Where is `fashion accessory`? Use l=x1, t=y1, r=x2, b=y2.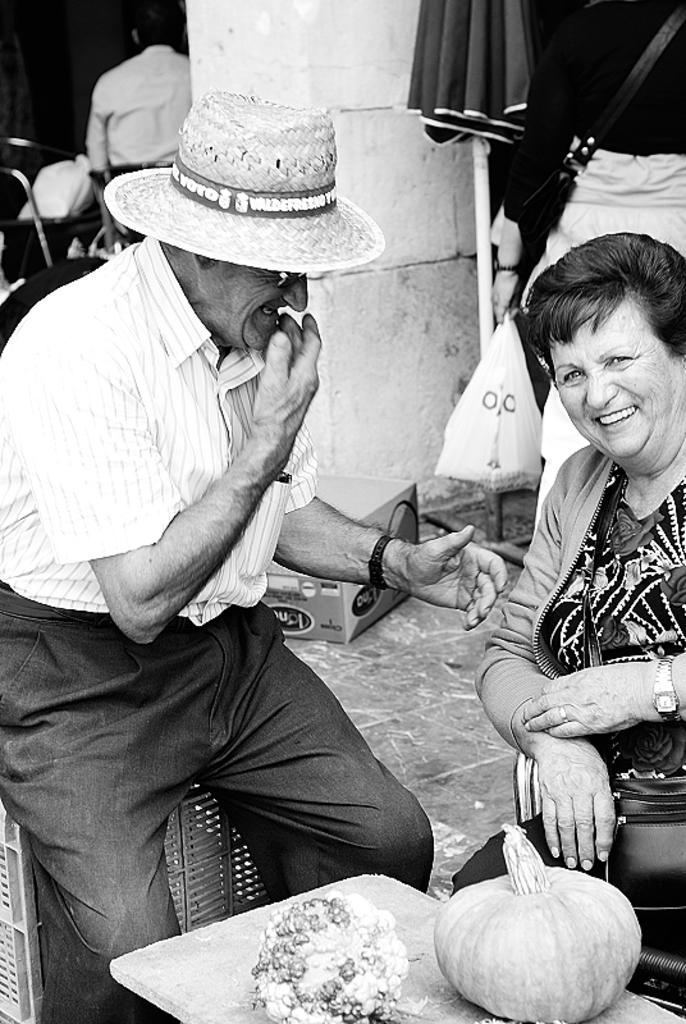
l=106, t=87, r=385, b=284.
